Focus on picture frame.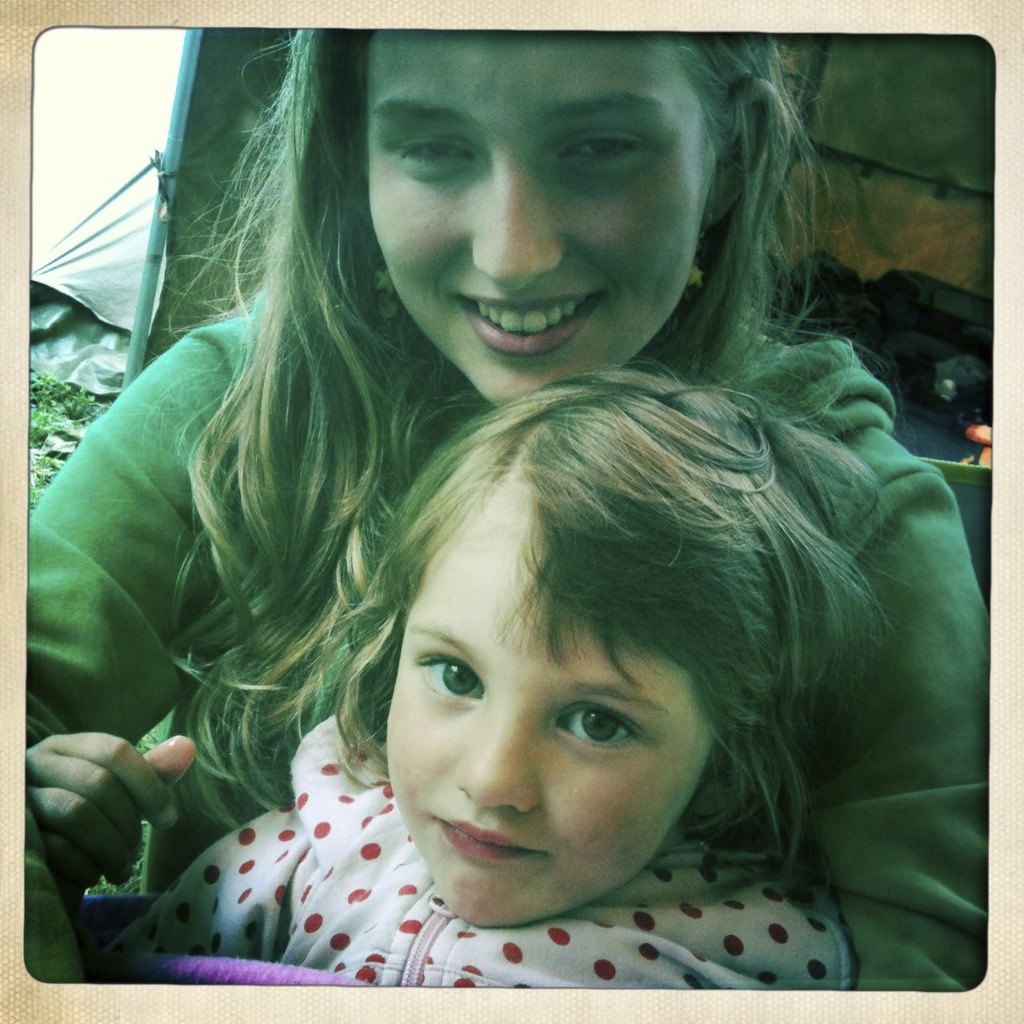
Focused at rect(0, 0, 1023, 1013).
